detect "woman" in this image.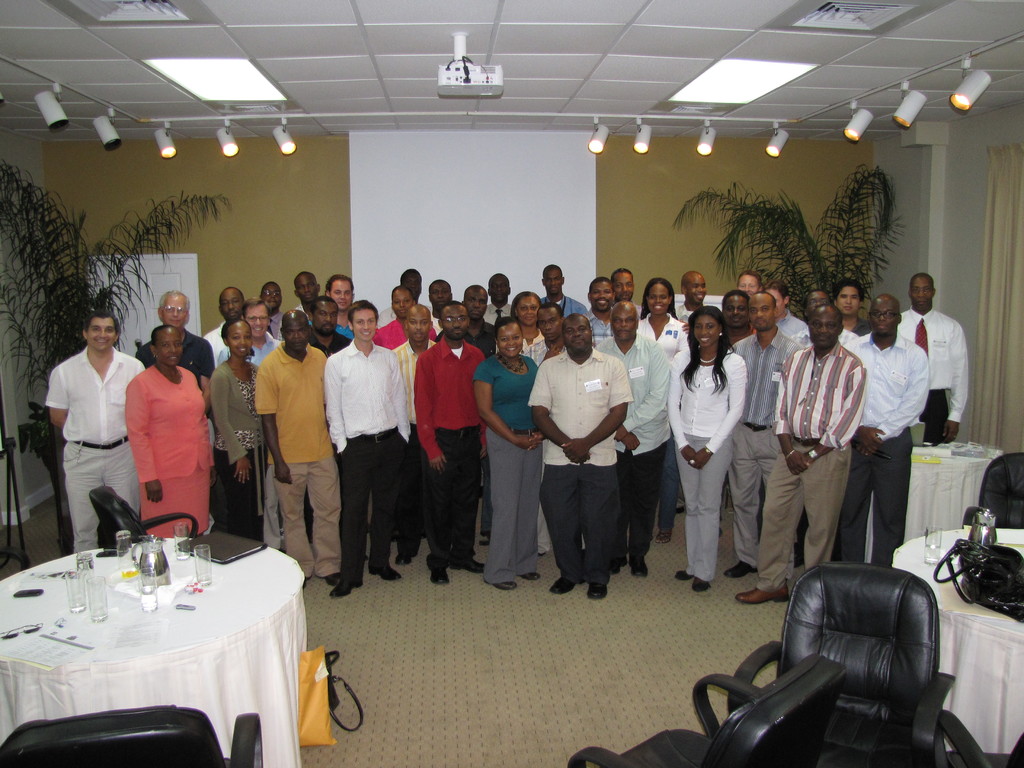
Detection: crop(493, 292, 550, 366).
